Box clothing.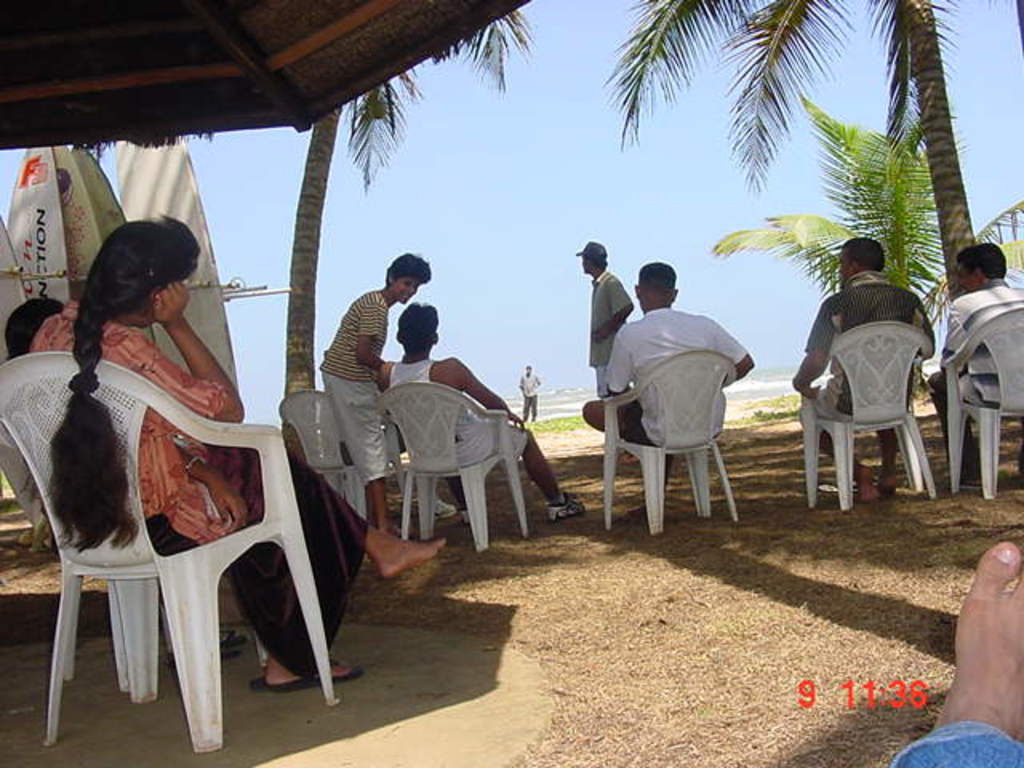
Rect(931, 277, 1022, 411).
